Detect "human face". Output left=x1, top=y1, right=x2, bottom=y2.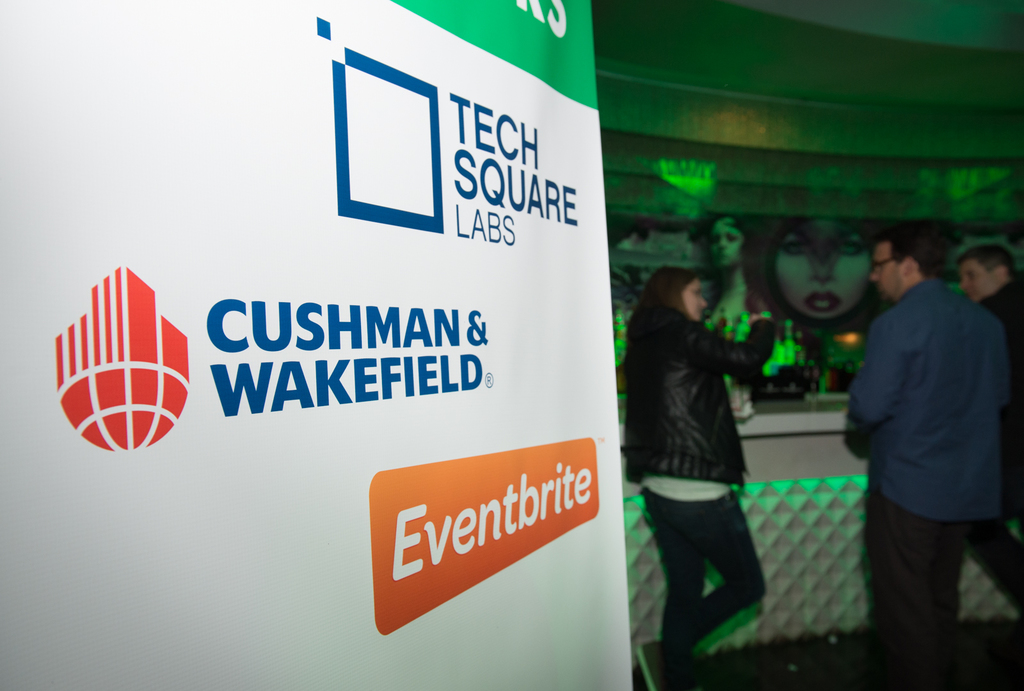
left=865, top=243, right=906, bottom=301.
